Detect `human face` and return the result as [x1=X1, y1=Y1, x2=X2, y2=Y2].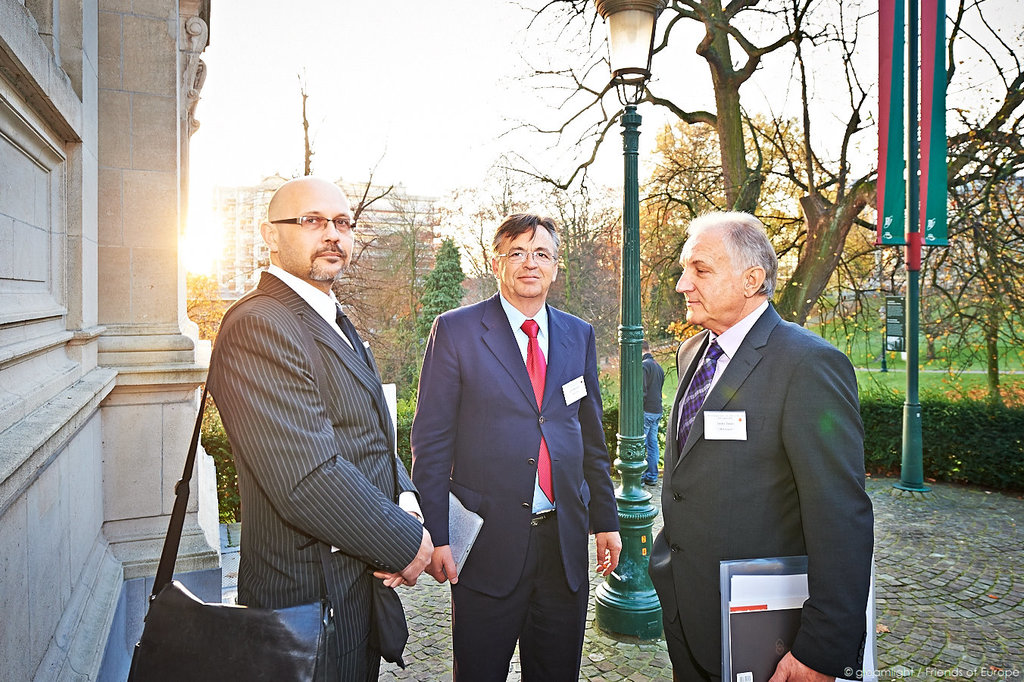
[x1=677, y1=228, x2=744, y2=326].
